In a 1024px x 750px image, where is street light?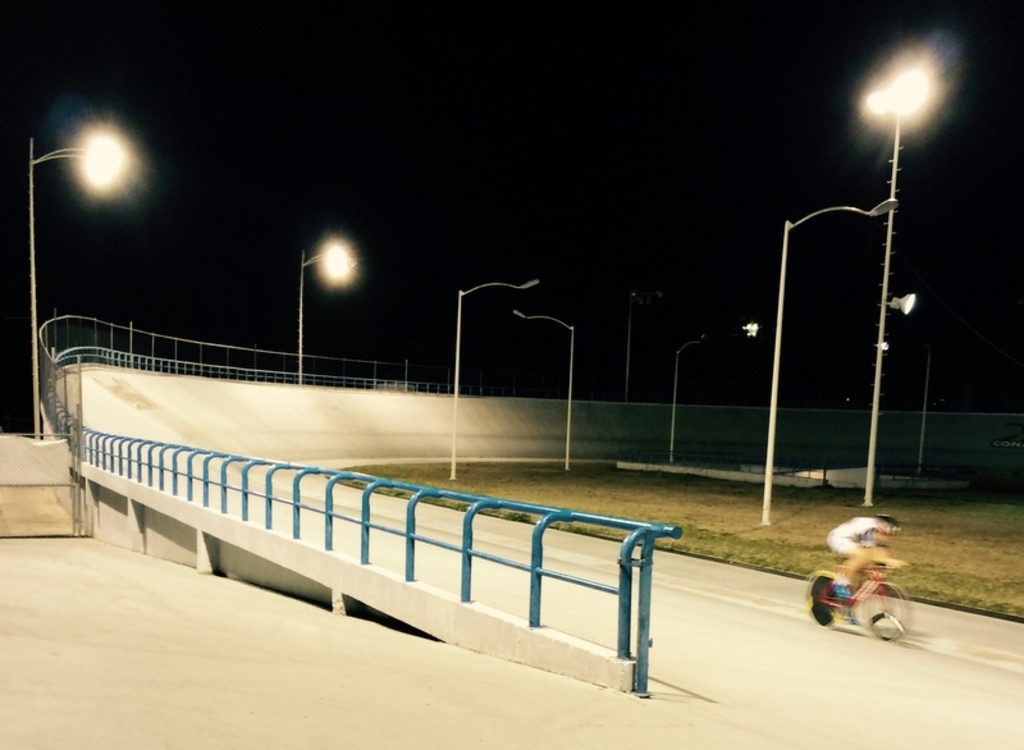
locate(452, 278, 540, 477).
